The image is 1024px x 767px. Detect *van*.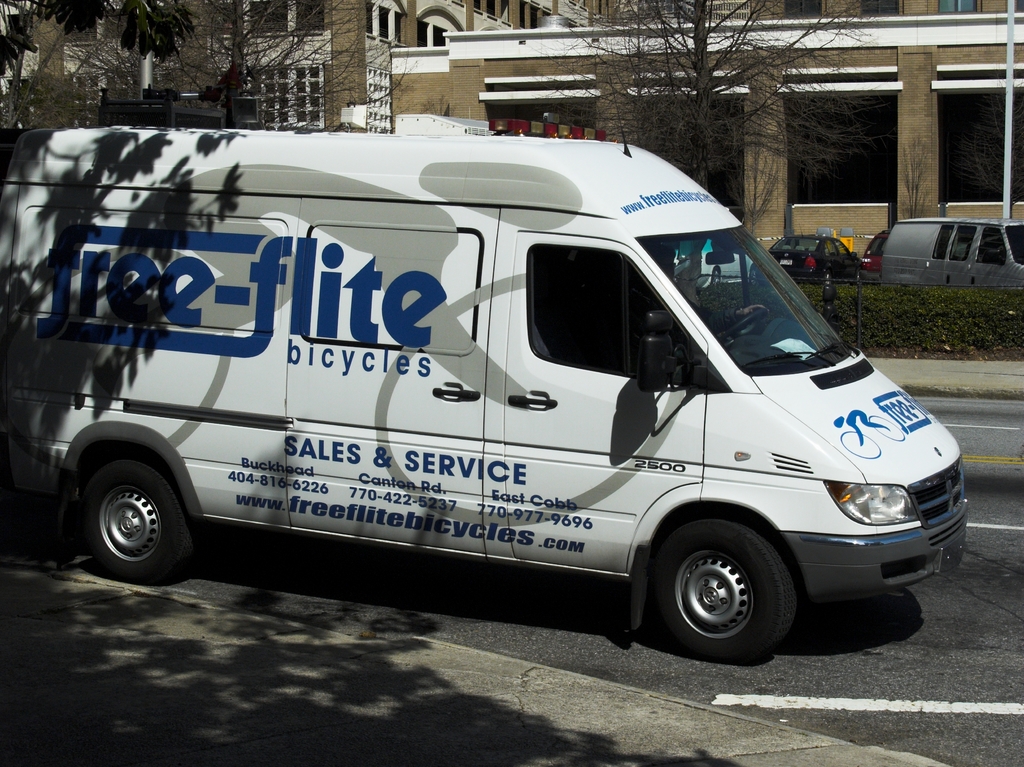
Detection: x1=0 y1=71 x2=972 y2=665.
